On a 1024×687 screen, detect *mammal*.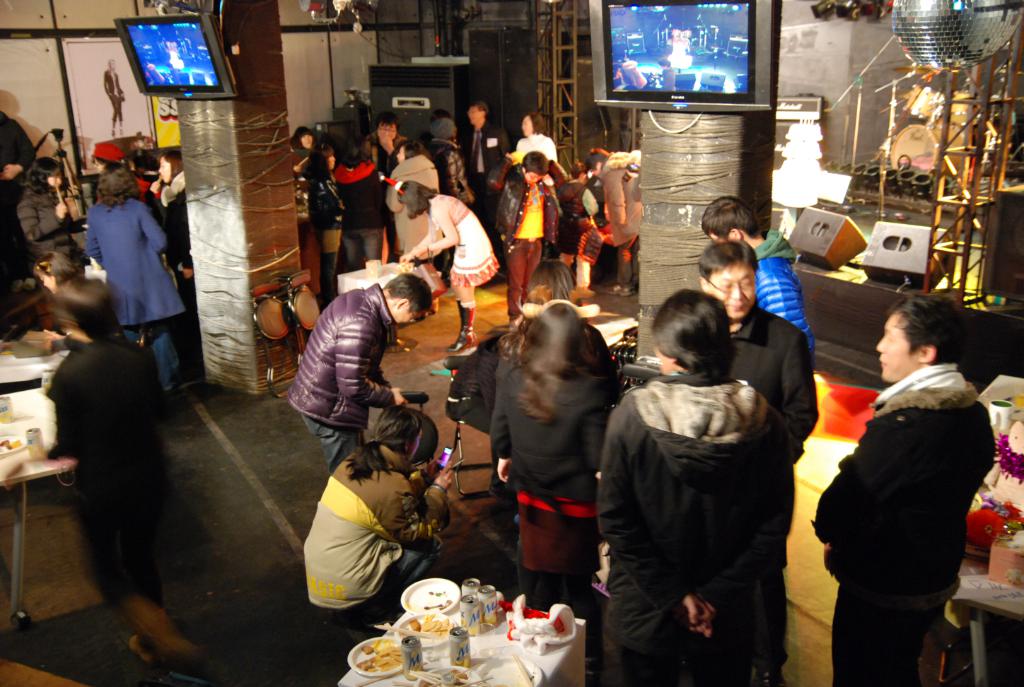
(573,144,650,290).
